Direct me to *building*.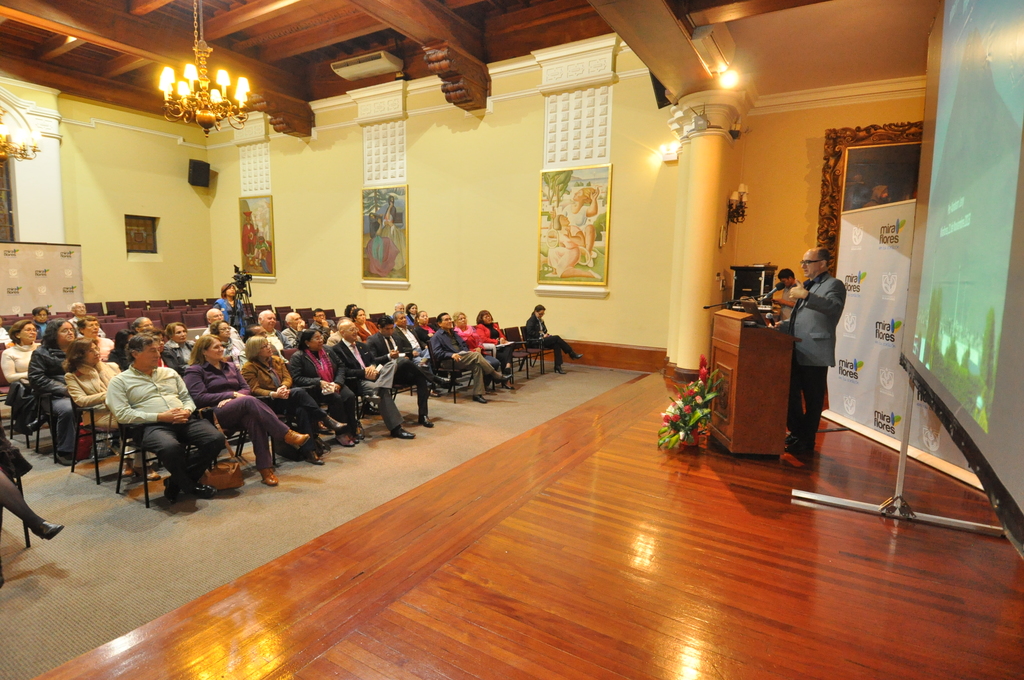
Direction: [left=0, top=0, right=1023, bottom=679].
